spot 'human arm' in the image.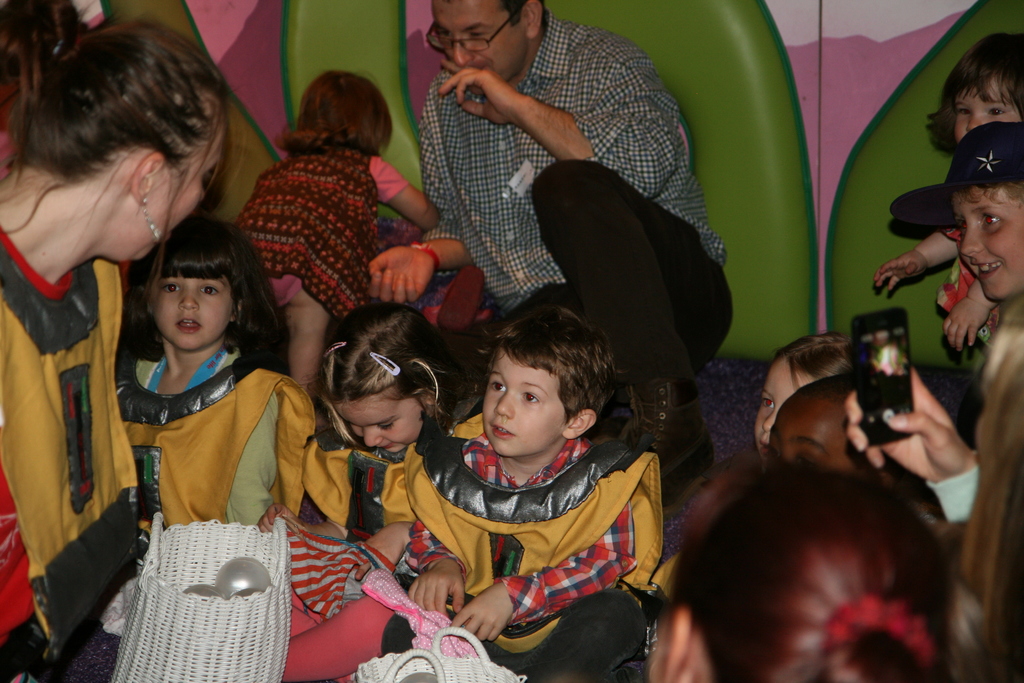
'human arm' found at rect(871, 227, 965, 299).
